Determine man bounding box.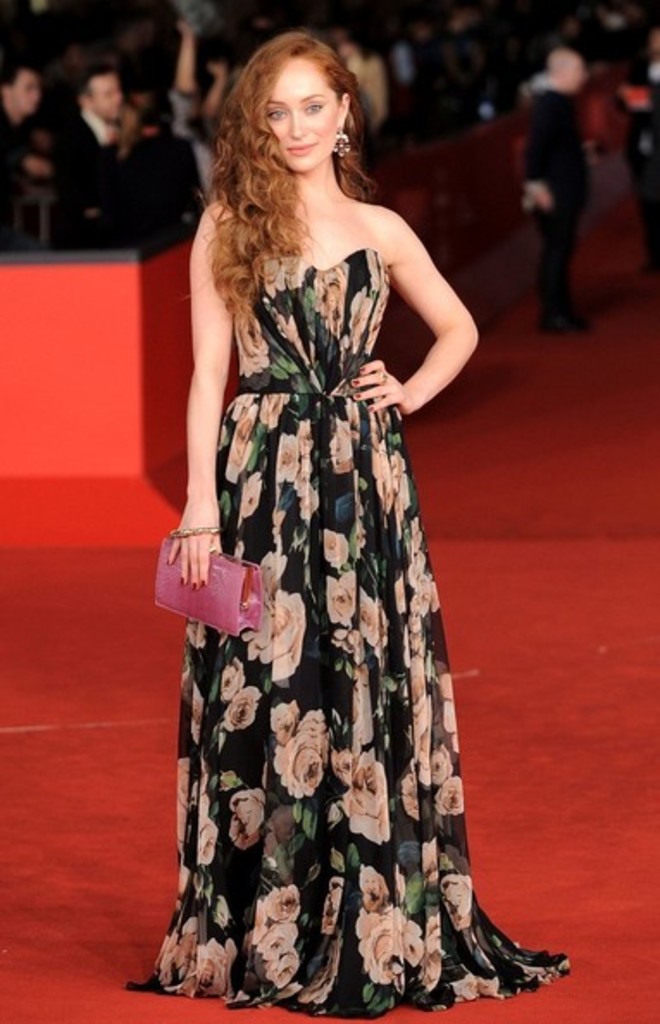
Determined: bbox=[626, 31, 658, 267].
